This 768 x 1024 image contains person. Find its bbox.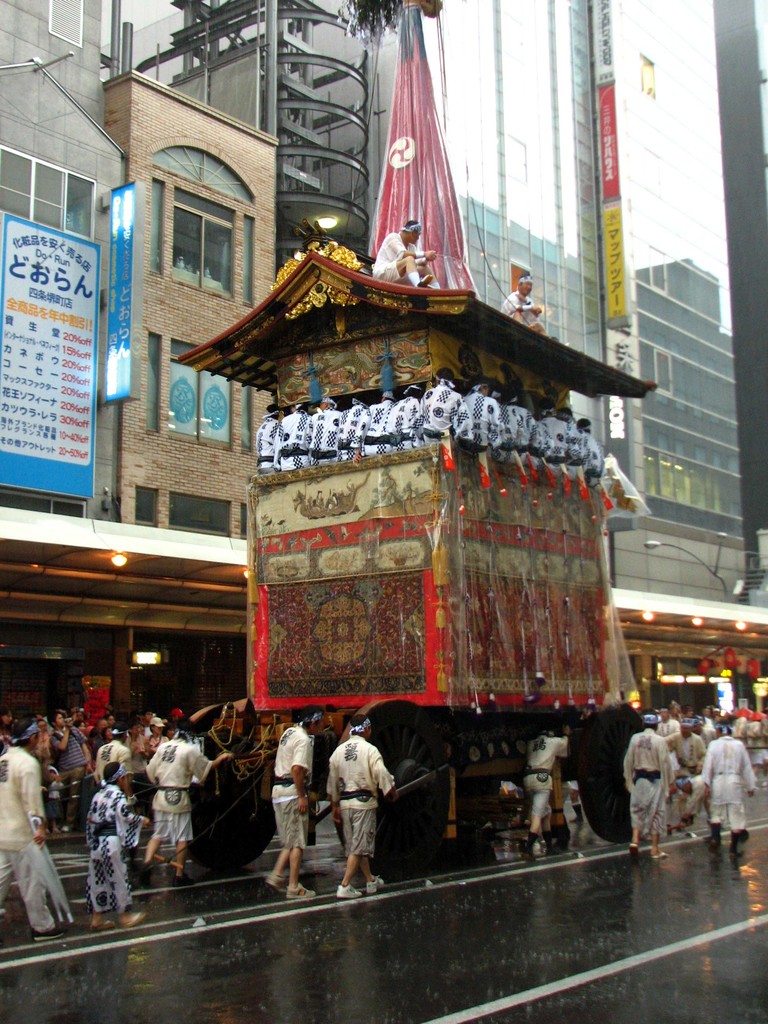
<region>419, 367, 465, 440</region>.
